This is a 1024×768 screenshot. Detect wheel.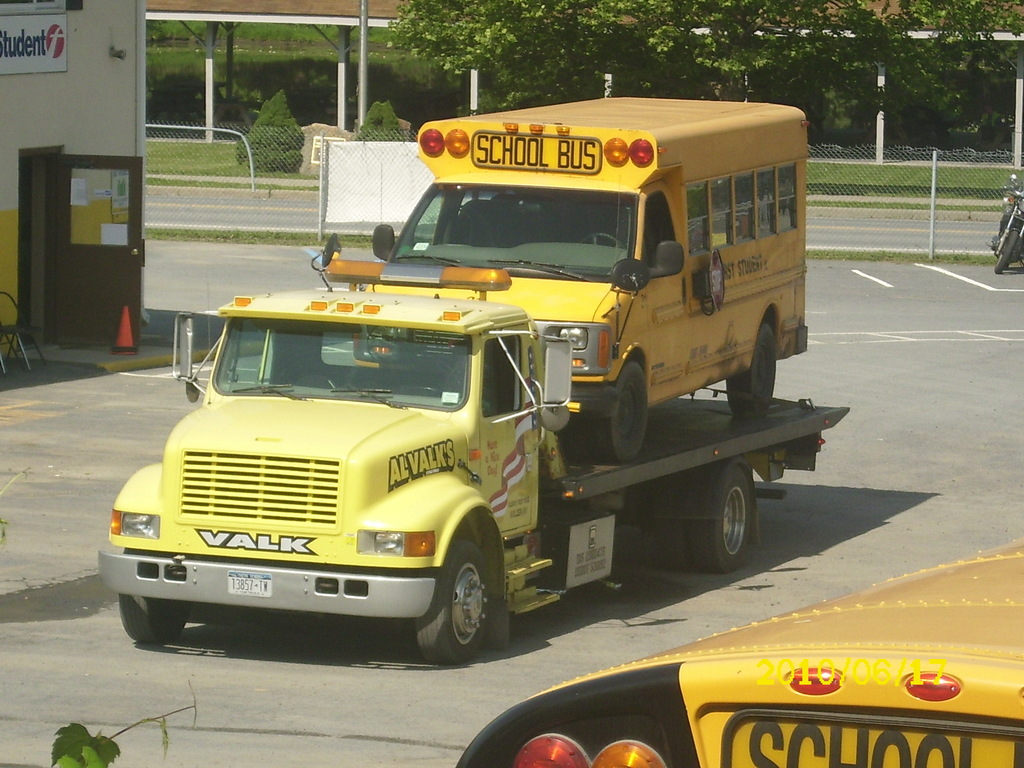
l=580, t=357, r=650, b=460.
